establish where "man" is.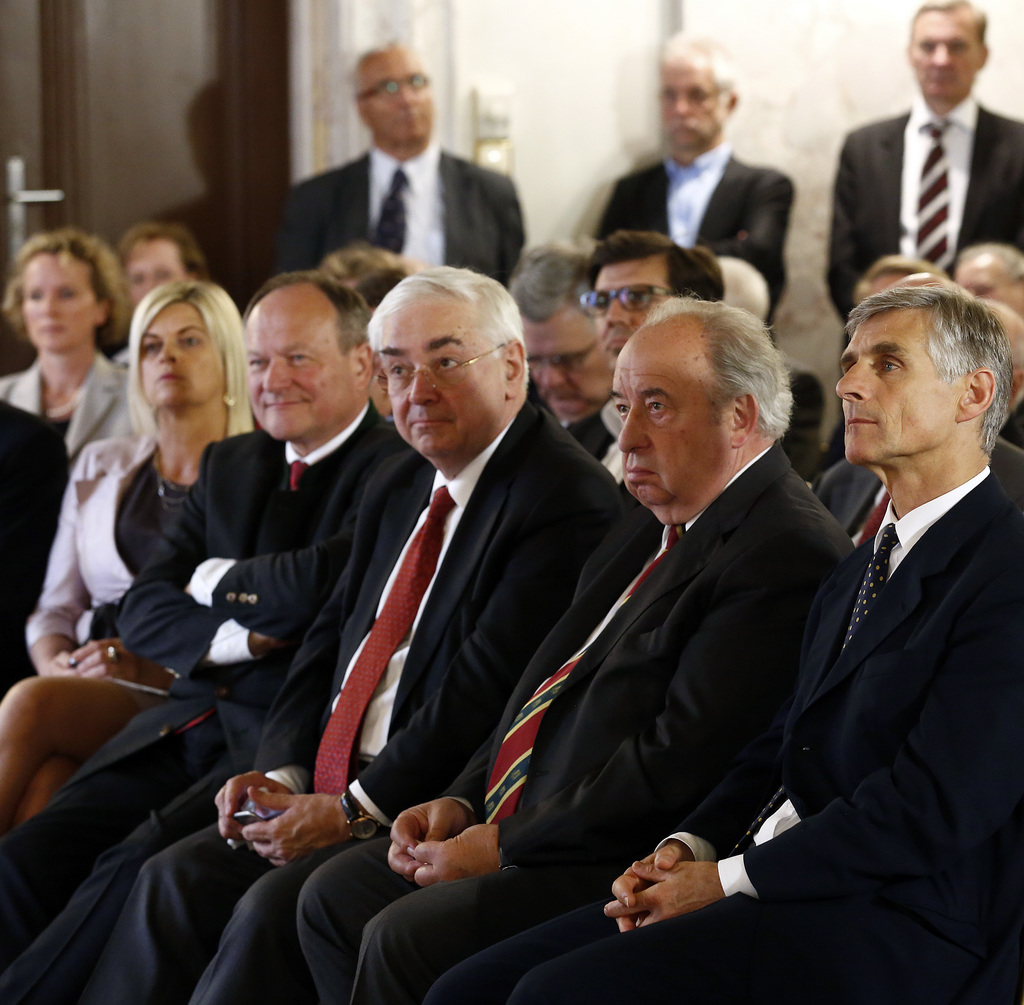
Established at left=556, top=229, right=724, bottom=462.
